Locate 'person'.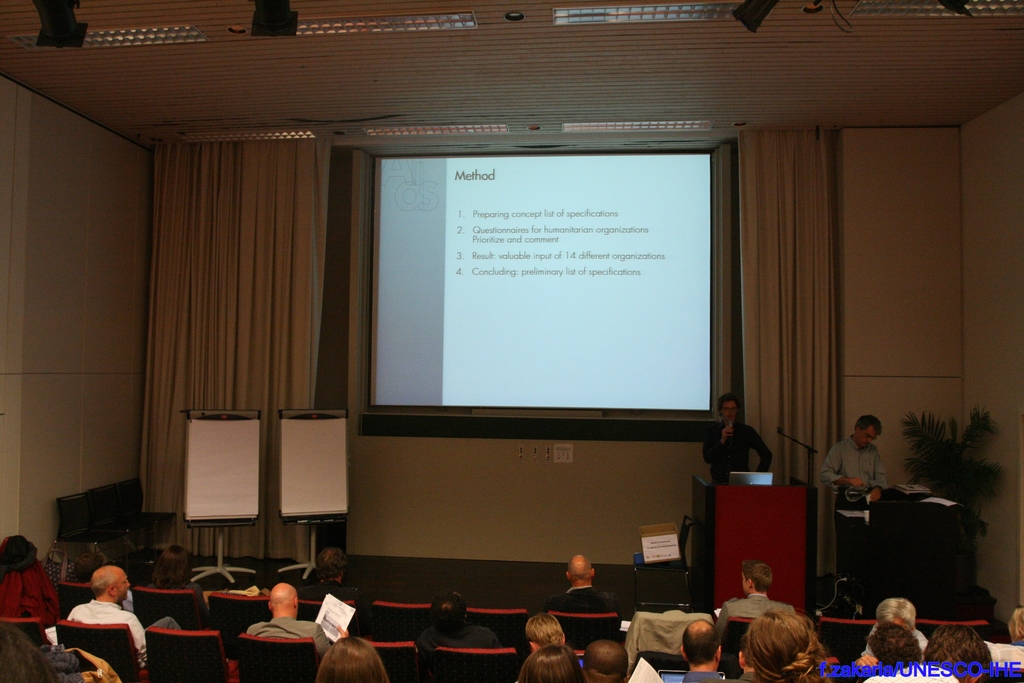
Bounding box: l=545, t=553, r=627, b=625.
